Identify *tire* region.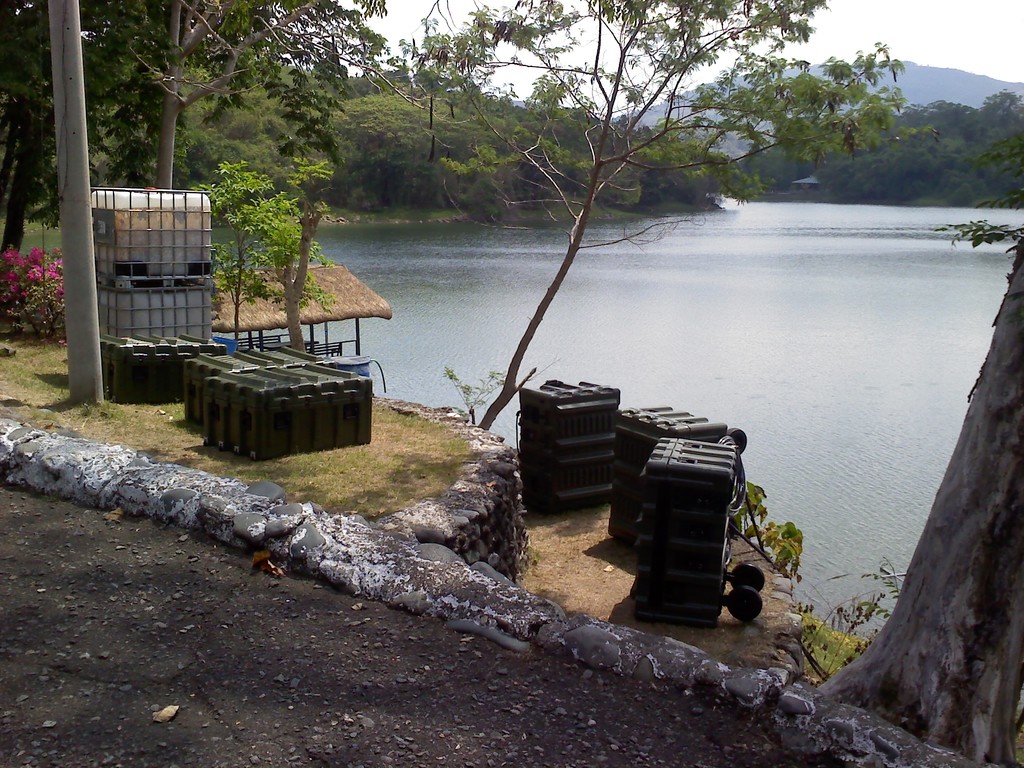
Region: region(726, 585, 764, 623).
